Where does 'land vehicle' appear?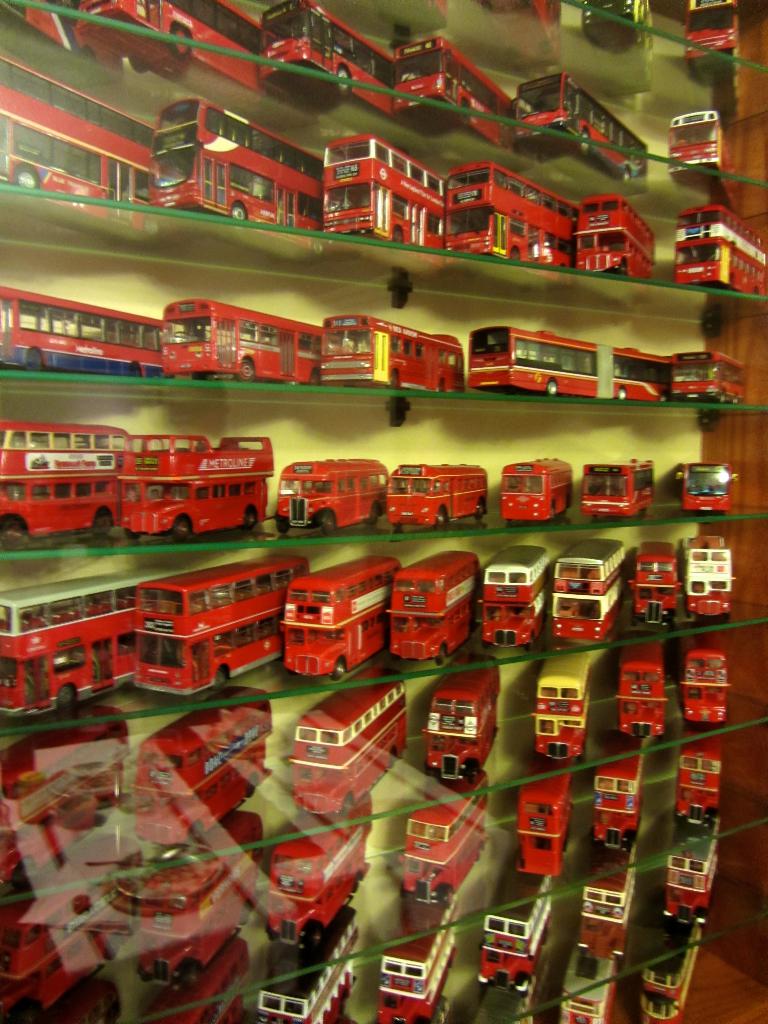
Appears at 555/538/636/644.
